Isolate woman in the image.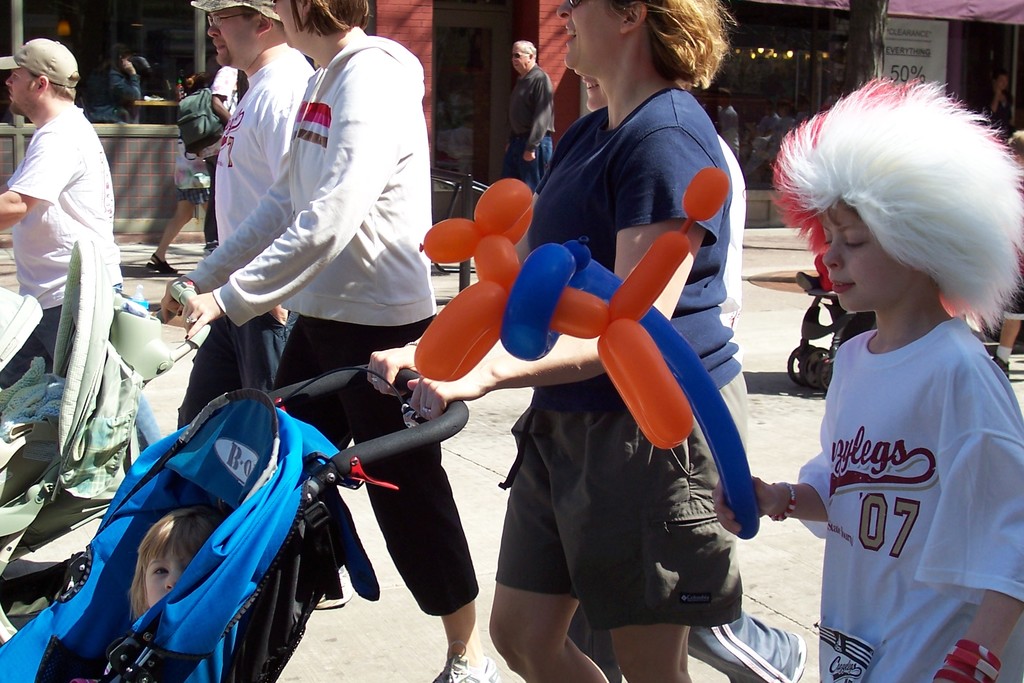
Isolated region: [362,0,752,682].
